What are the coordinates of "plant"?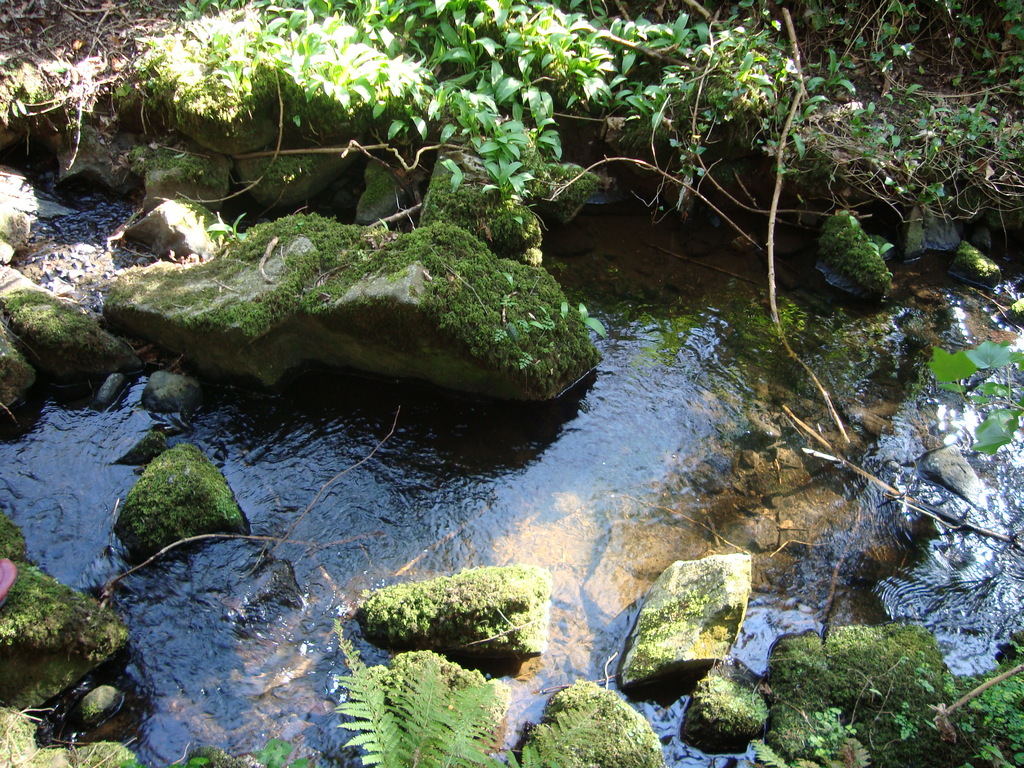
pyautogui.locateOnScreen(887, 651, 1023, 767).
